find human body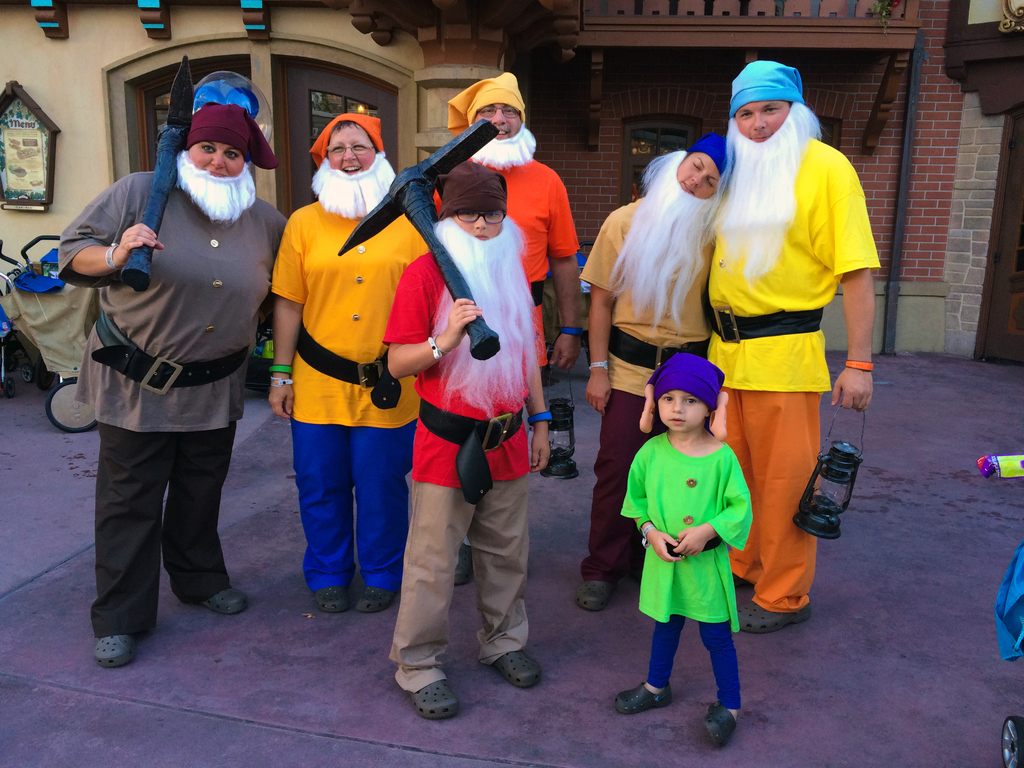
BBox(390, 161, 551, 719)
